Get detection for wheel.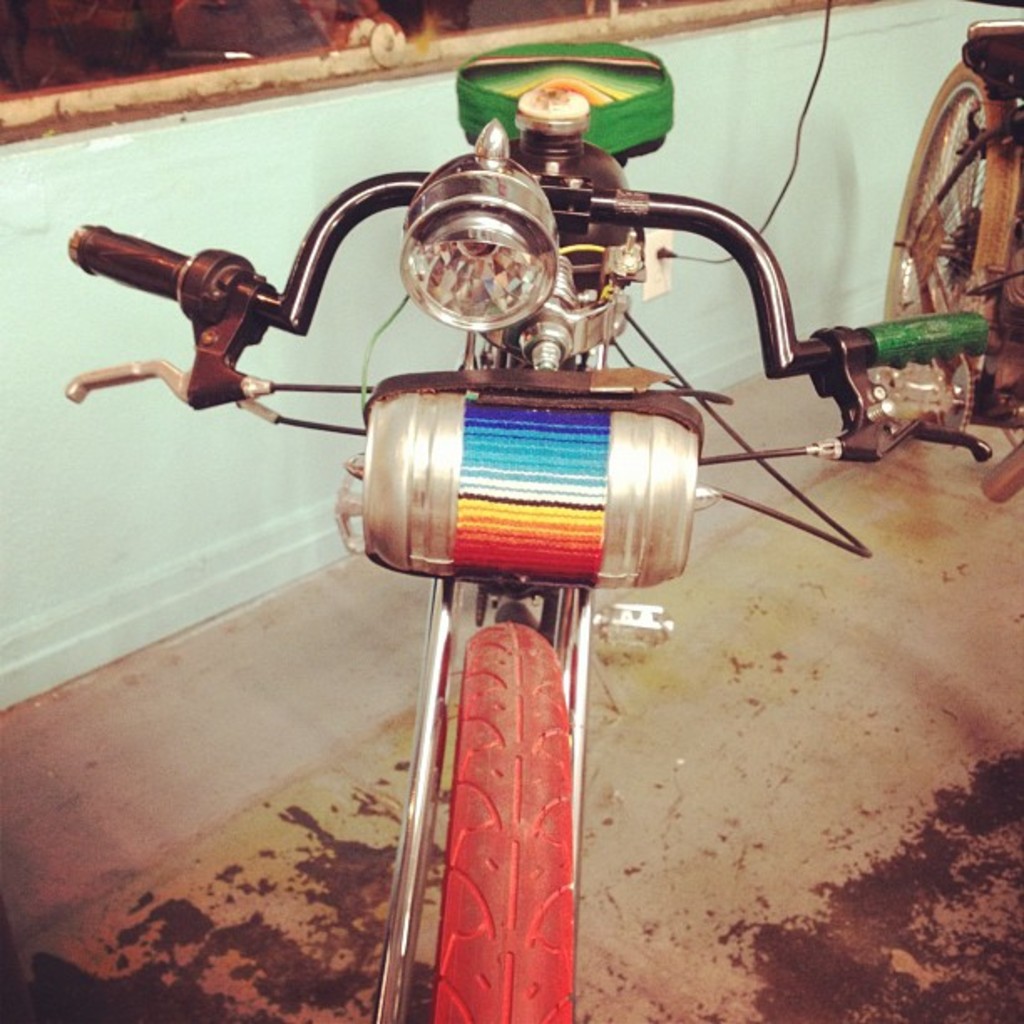
Detection: <bbox>415, 601, 594, 1012</bbox>.
